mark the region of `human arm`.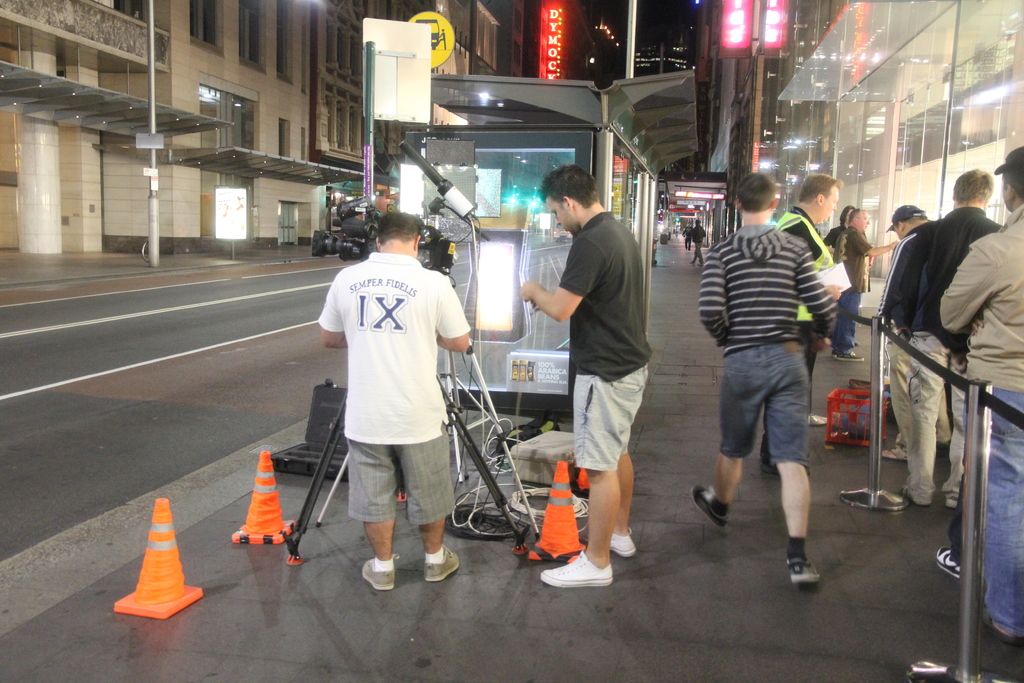
Region: <region>435, 276, 472, 352</region>.
